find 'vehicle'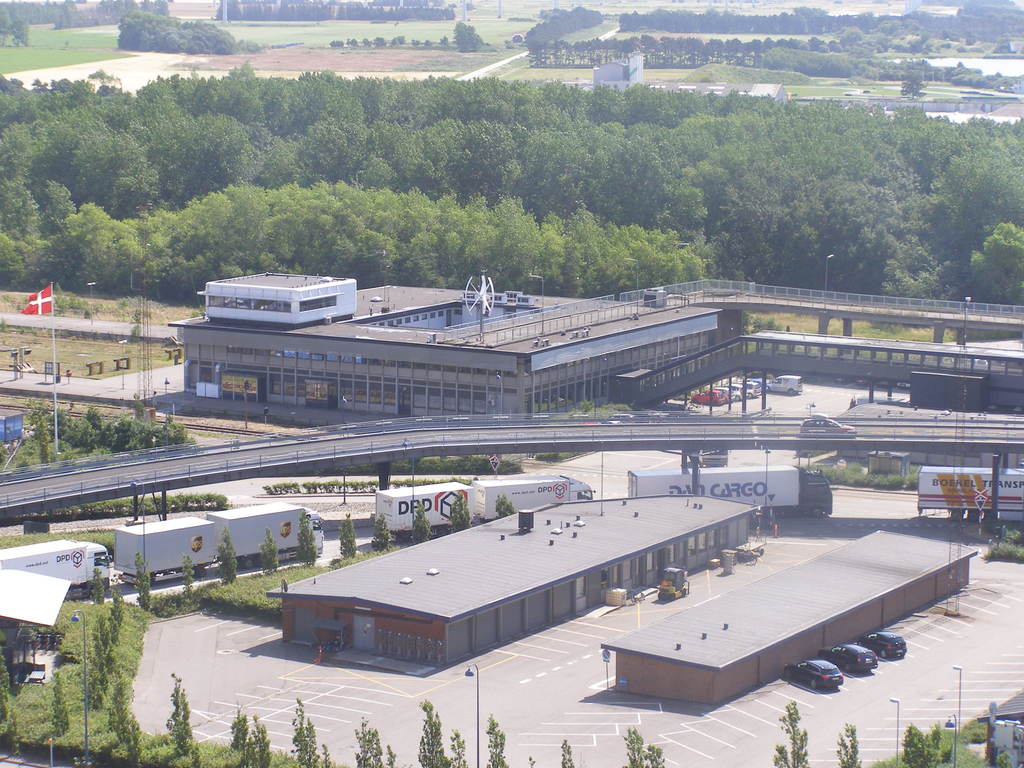
770 376 801 396
